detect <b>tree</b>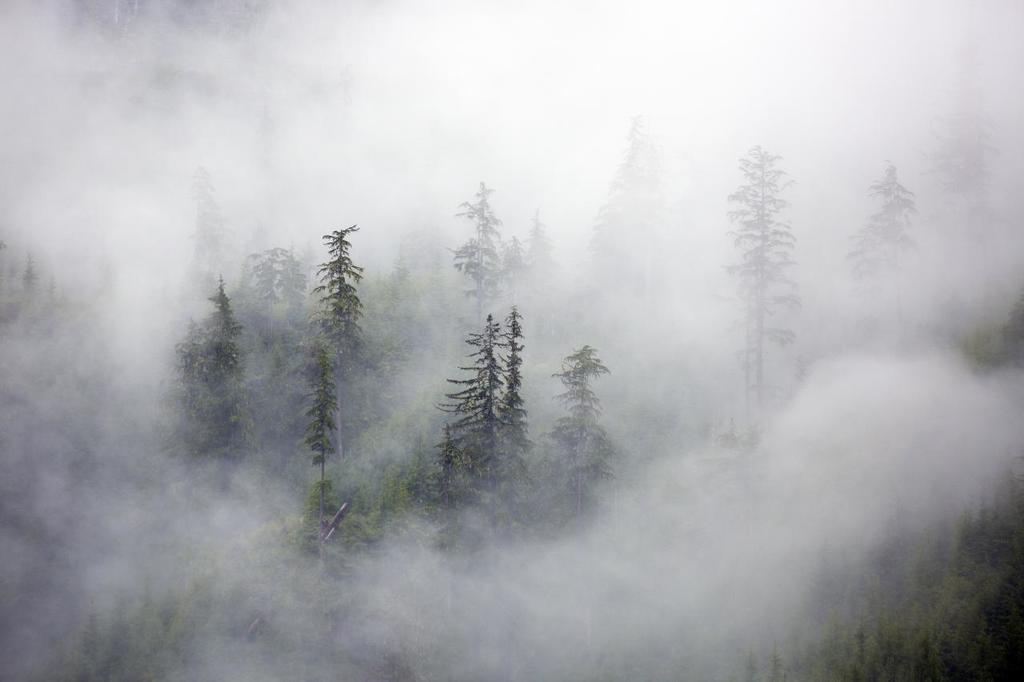
l=490, t=307, r=534, b=465
